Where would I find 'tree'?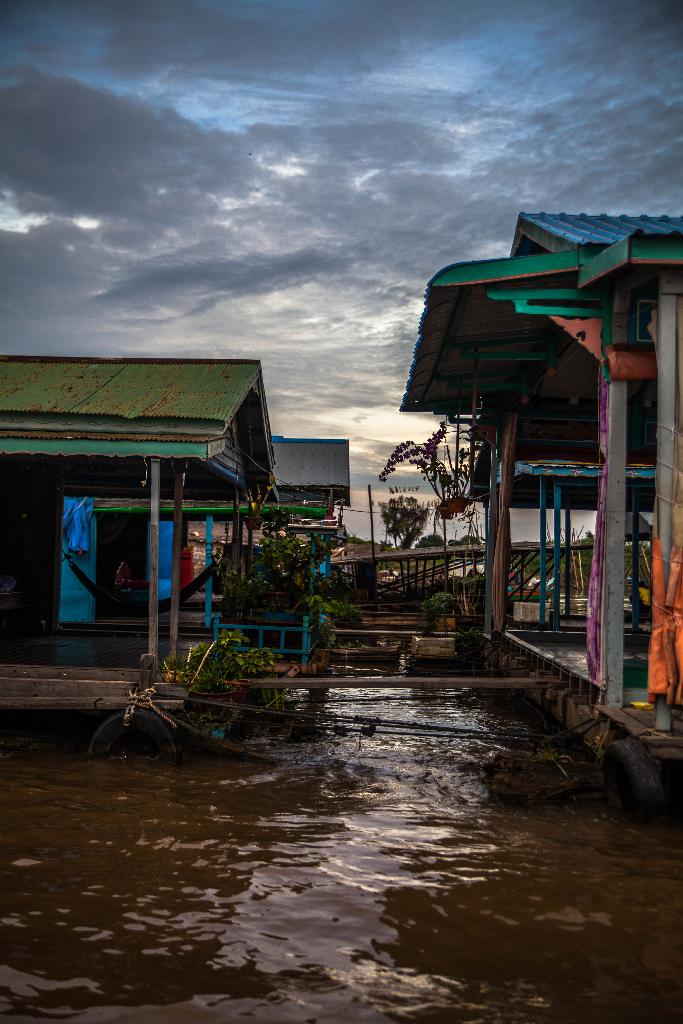
At (x1=377, y1=412, x2=473, y2=552).
